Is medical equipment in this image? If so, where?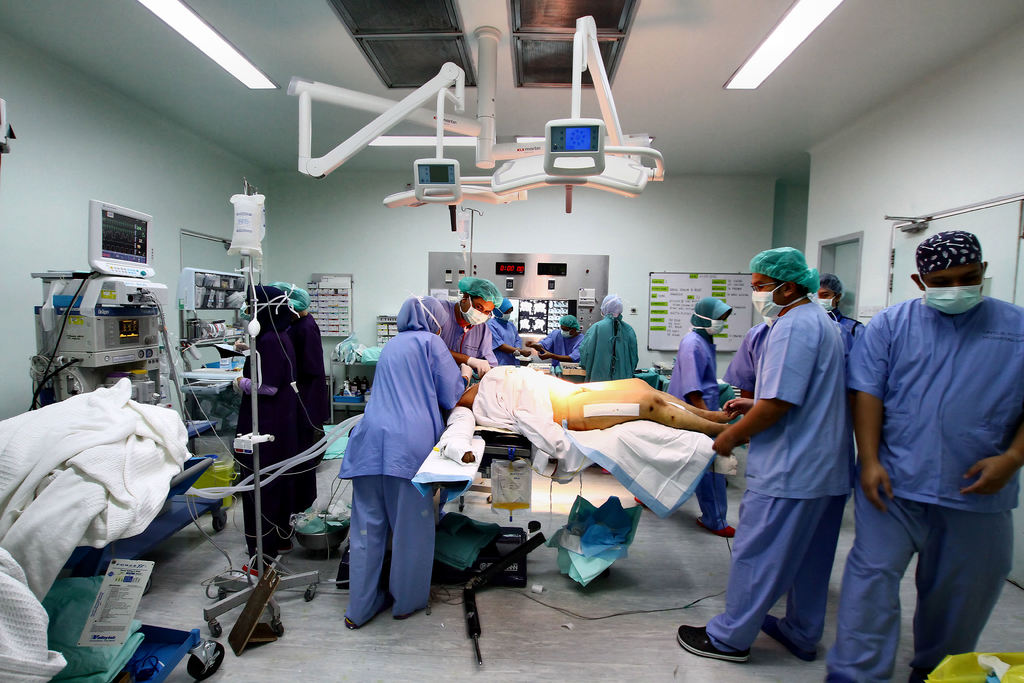
Yes, at [0,377,229,682].
